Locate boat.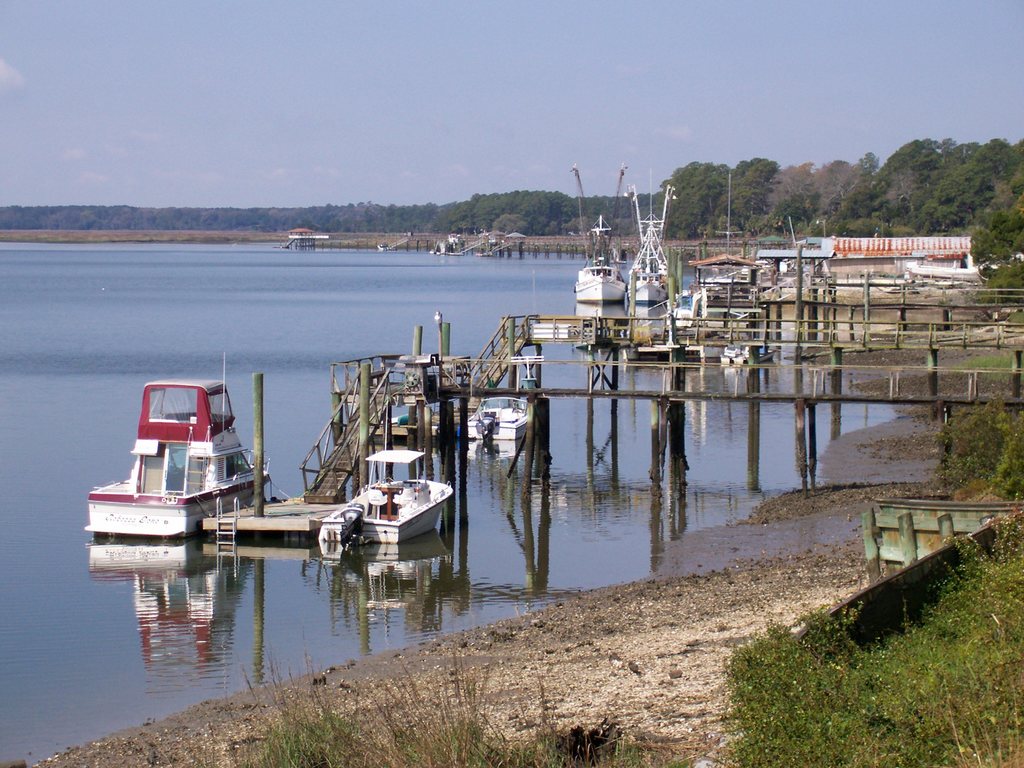
Bounding box: 622, 165, 678, 300.
